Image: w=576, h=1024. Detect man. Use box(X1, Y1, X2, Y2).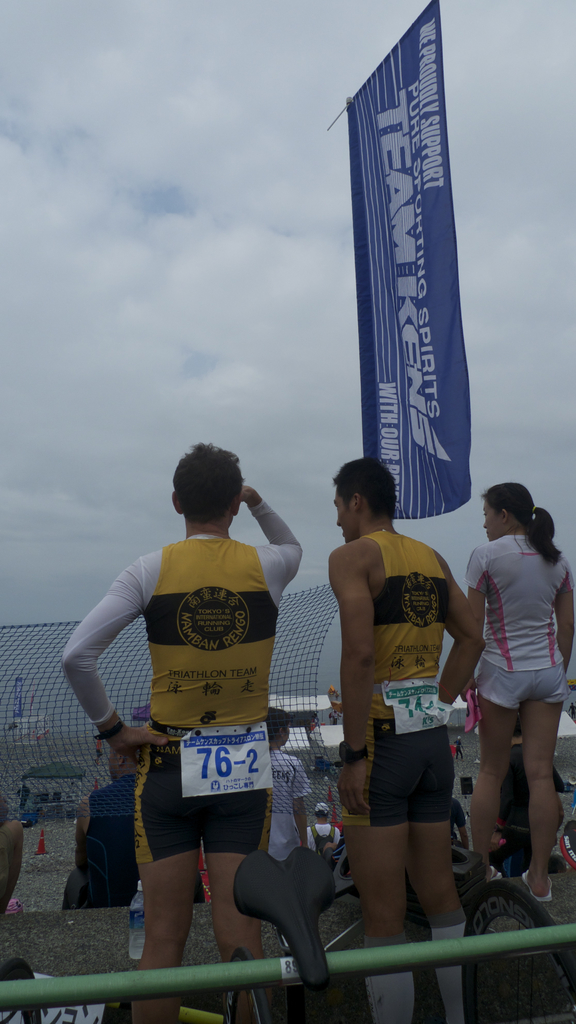
box(61, 740, 144, 903).
